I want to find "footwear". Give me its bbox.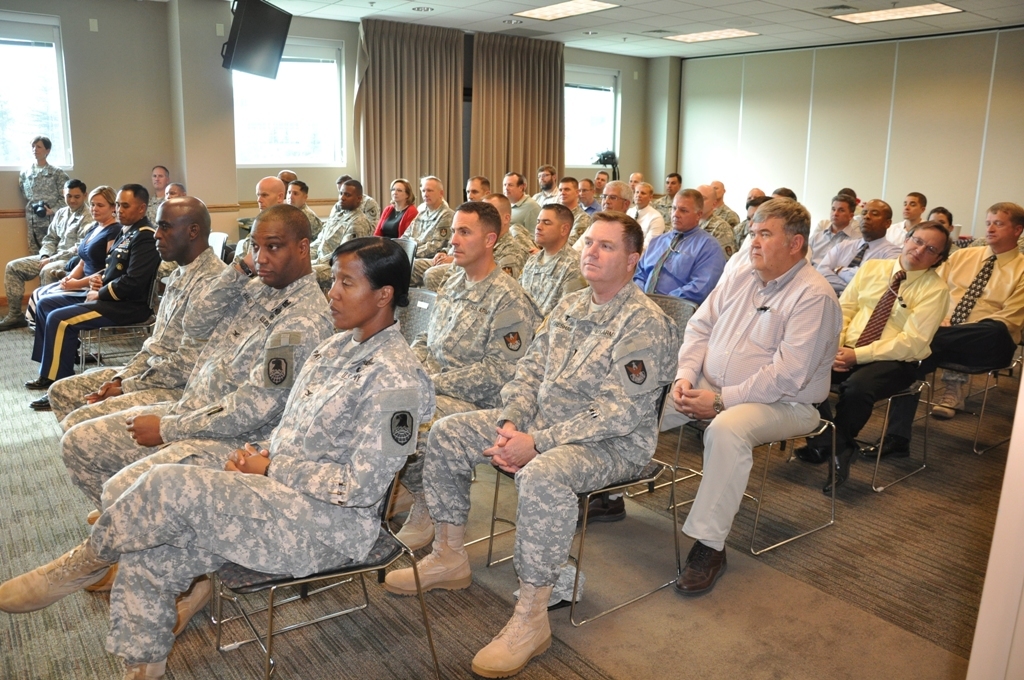
[x1=23, y1=365, x2=57, y2=391].
